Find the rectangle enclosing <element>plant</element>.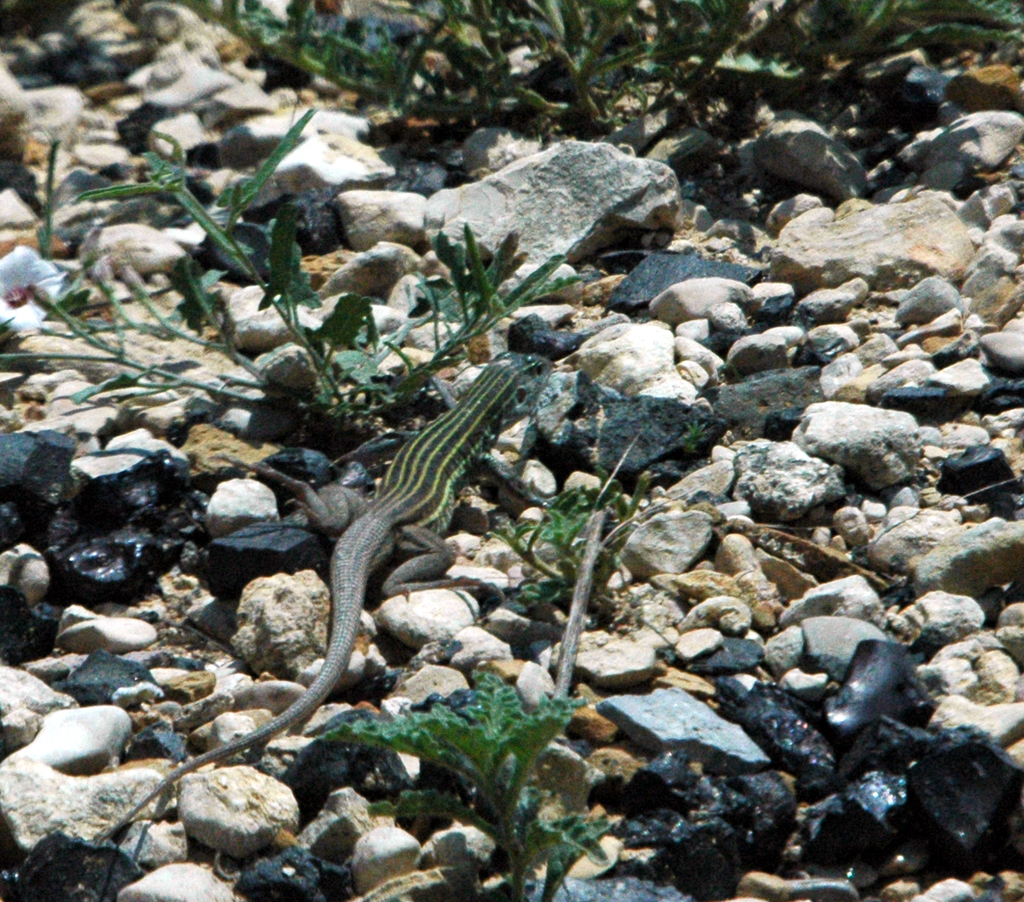
x1=0 y1=145 x2=592 y2=452.
